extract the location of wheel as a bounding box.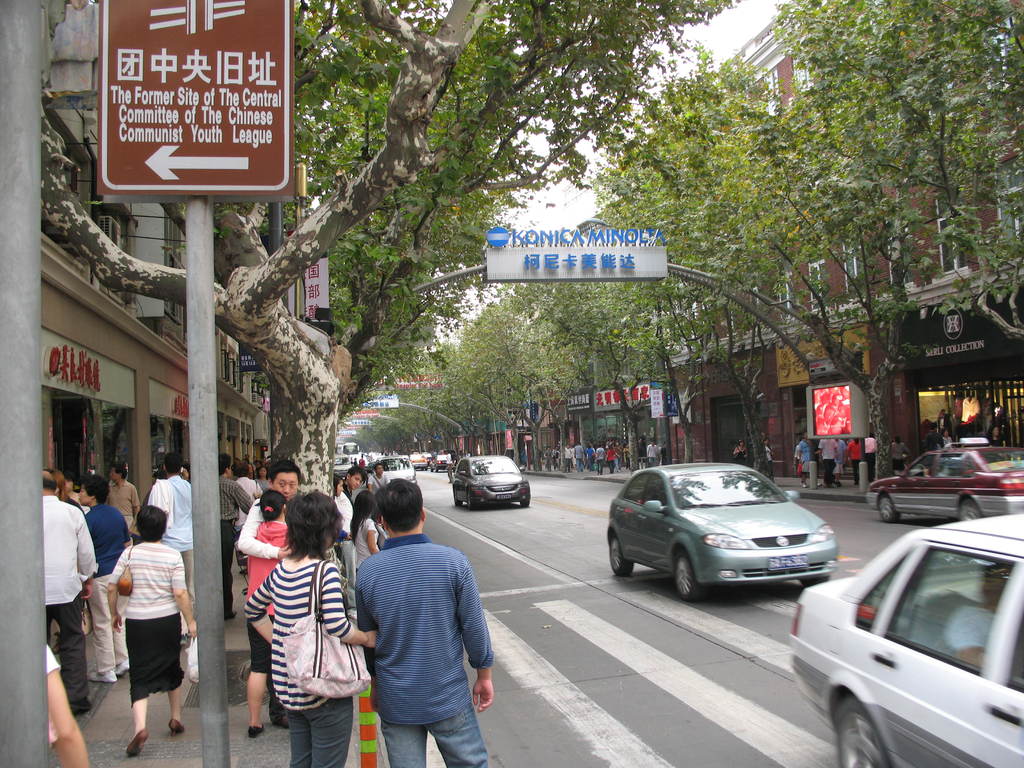
BBox(958, 497, 979, 520).
